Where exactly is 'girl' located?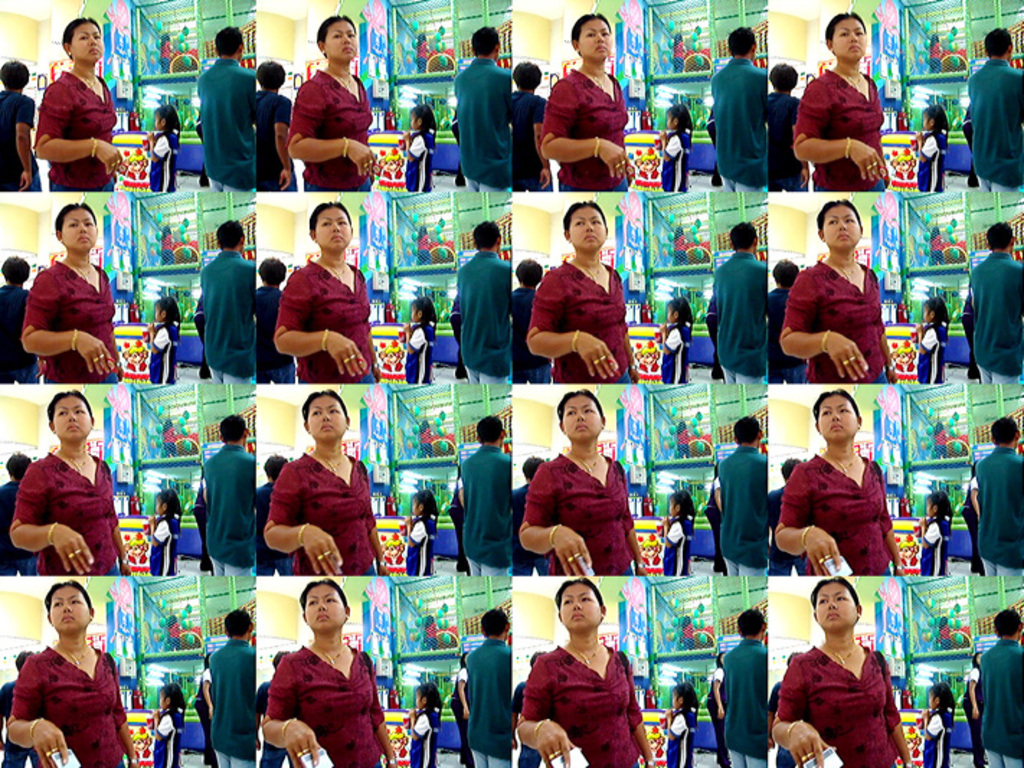
Its bounding box is 652, 102, 696, 190.
